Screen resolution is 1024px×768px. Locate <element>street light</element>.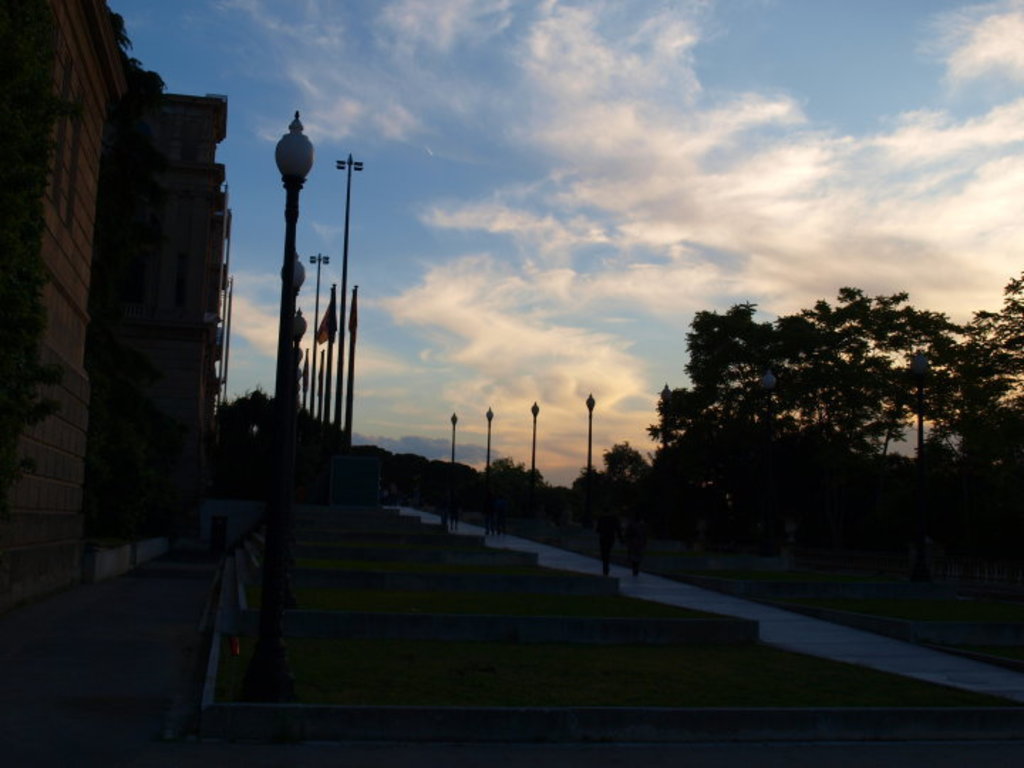
<box>448,411,459,471</box>.
